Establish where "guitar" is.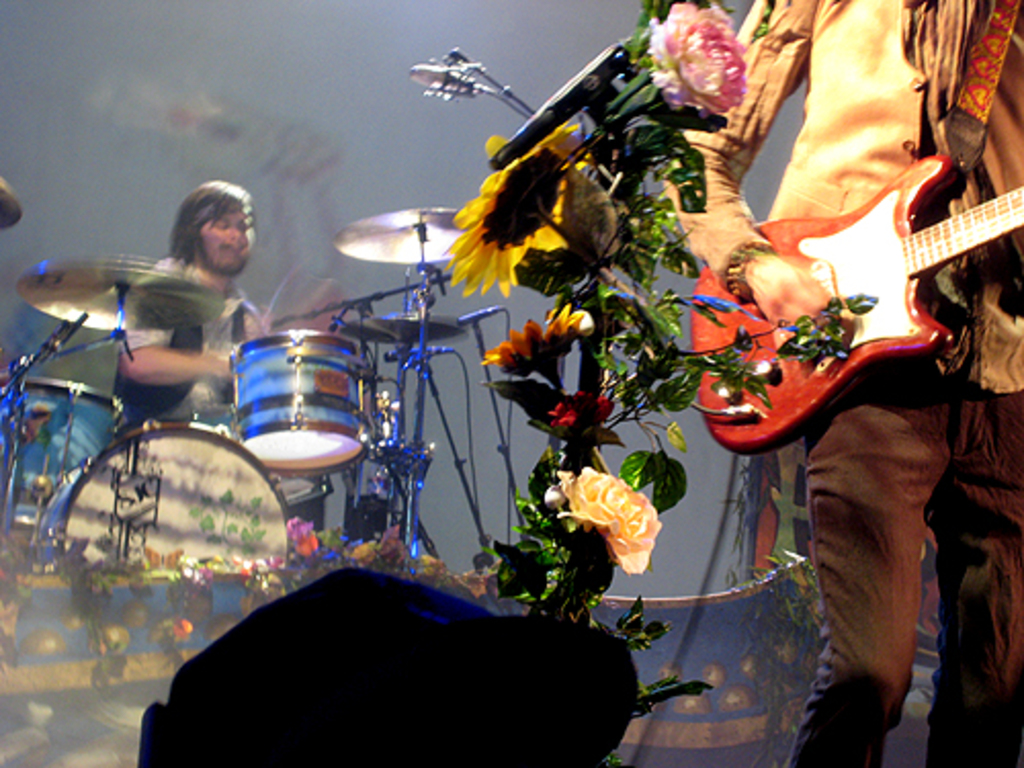
Established at x1=670 y1=121 x2=1022 y2=467.
